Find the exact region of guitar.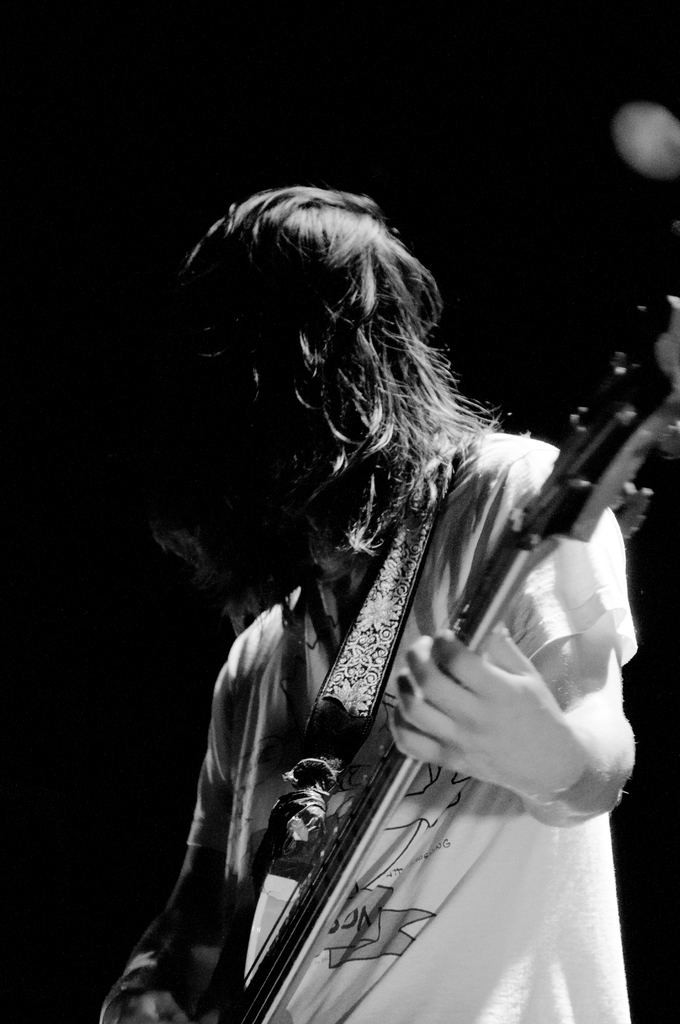
Exact region: select_region(161, 287, 679, 1023).
